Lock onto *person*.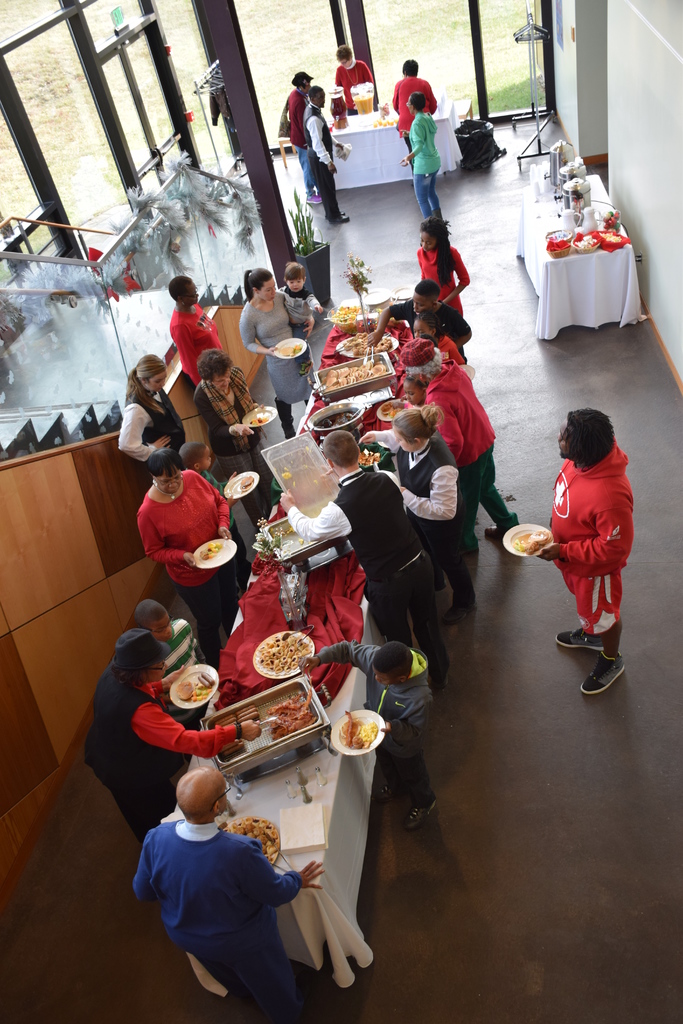
Locked: Rect(128, 764, 334, 1022).
